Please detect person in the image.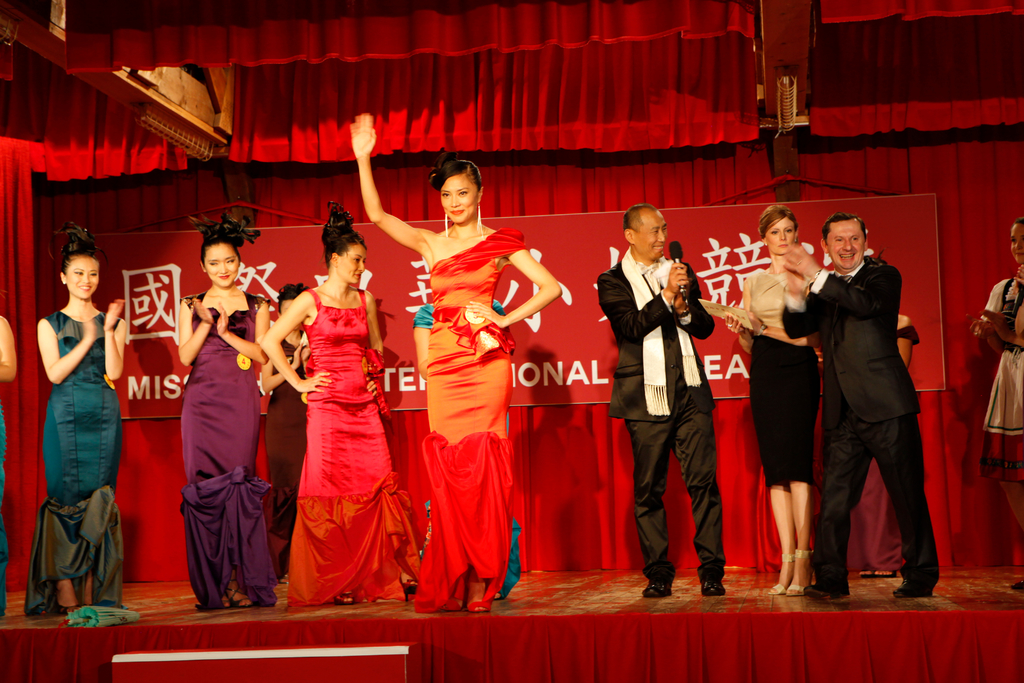
l=28, t=224, r=127, b=627.
